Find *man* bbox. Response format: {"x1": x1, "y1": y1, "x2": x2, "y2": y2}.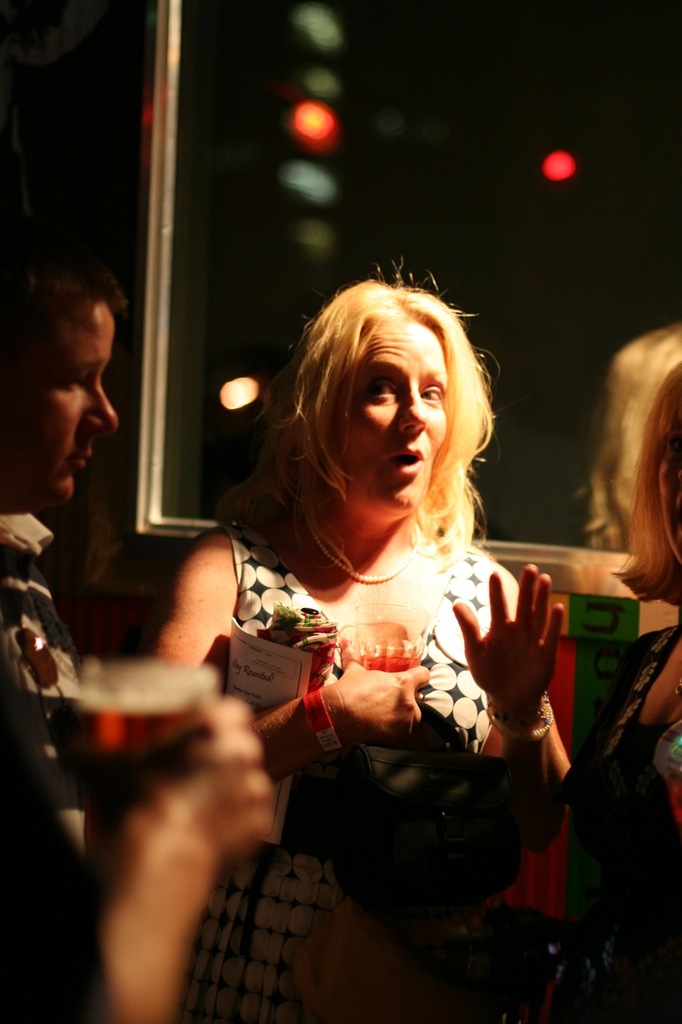
{"x1": 0, "y1": 260, "x2": 120, "y2": 854}.
